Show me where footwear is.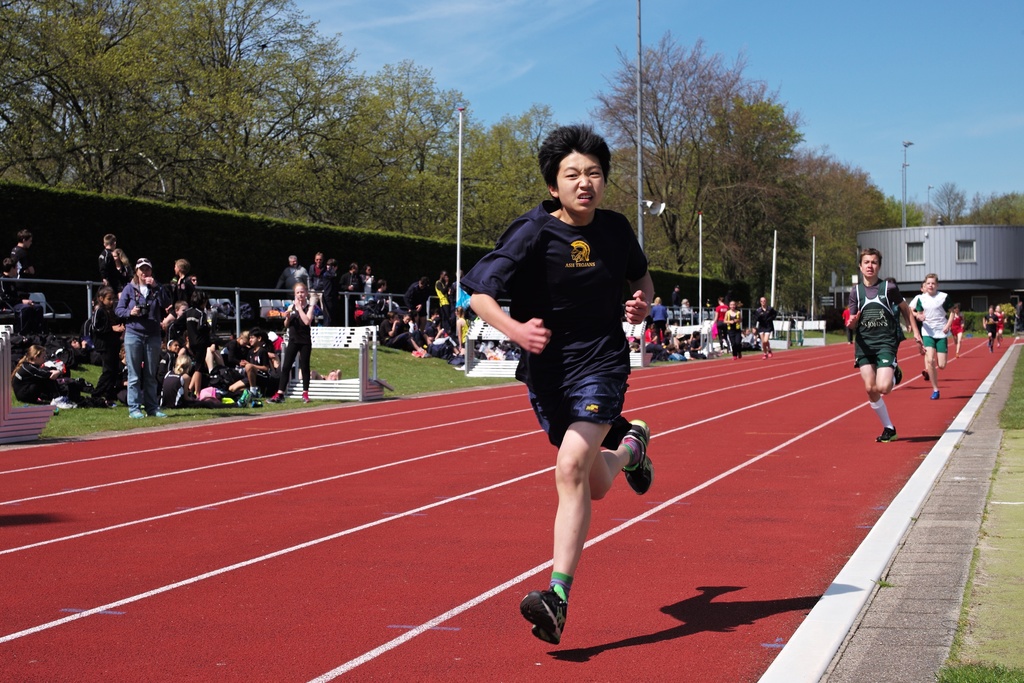
footwear is at x1=154 y1=409 x2=169 y2=418.
